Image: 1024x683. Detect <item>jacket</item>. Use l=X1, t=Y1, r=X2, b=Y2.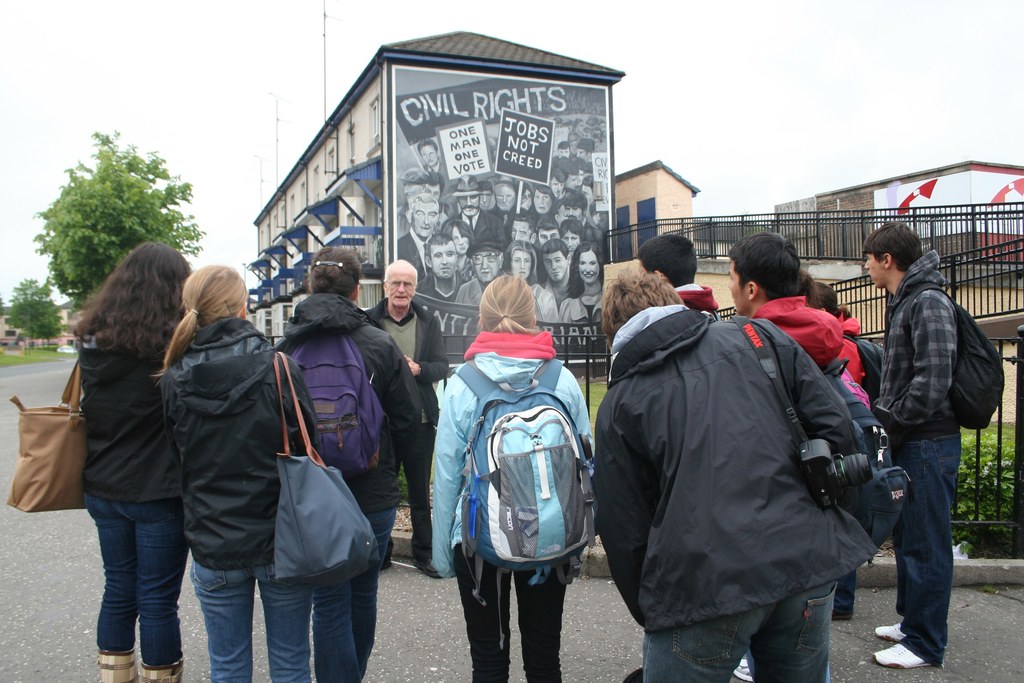
l=594, t=301, r=881, b=634.
